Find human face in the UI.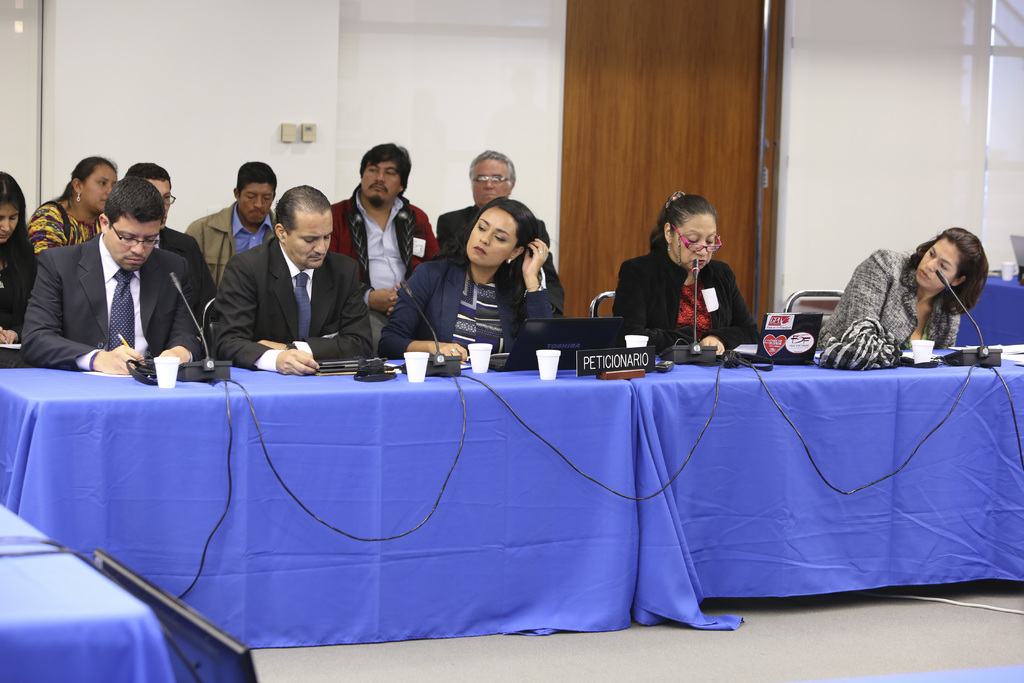
UI element at bbox=(0, 199, 25, 242).
